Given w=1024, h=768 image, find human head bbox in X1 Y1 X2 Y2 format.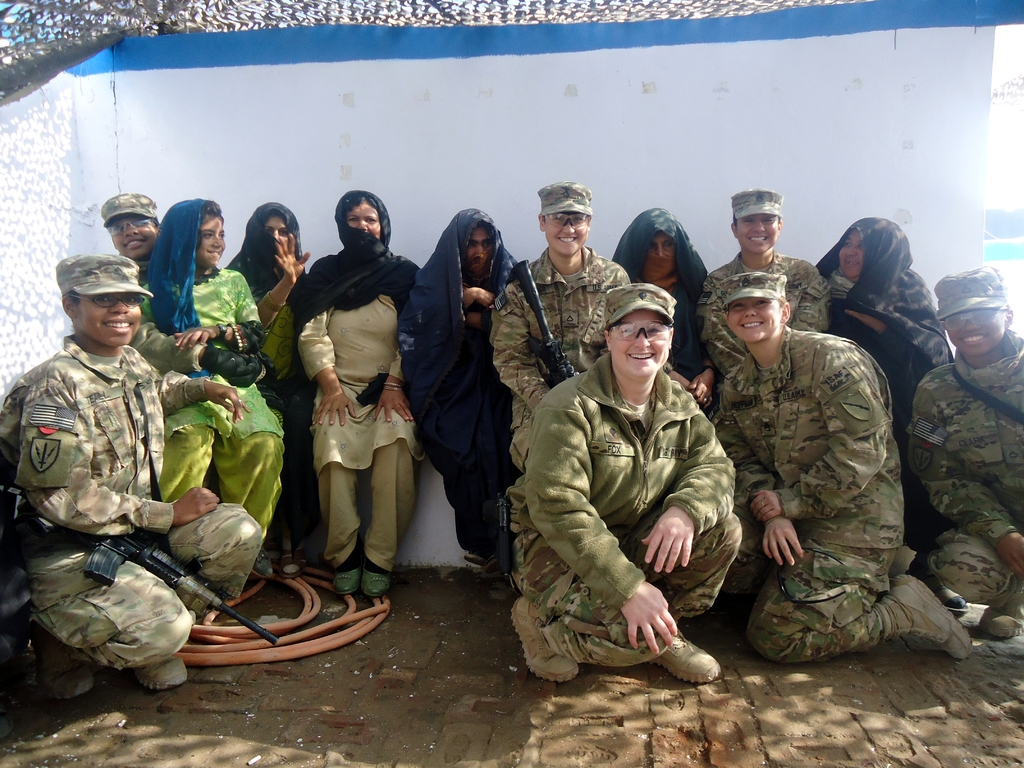
623 209 684 278.
